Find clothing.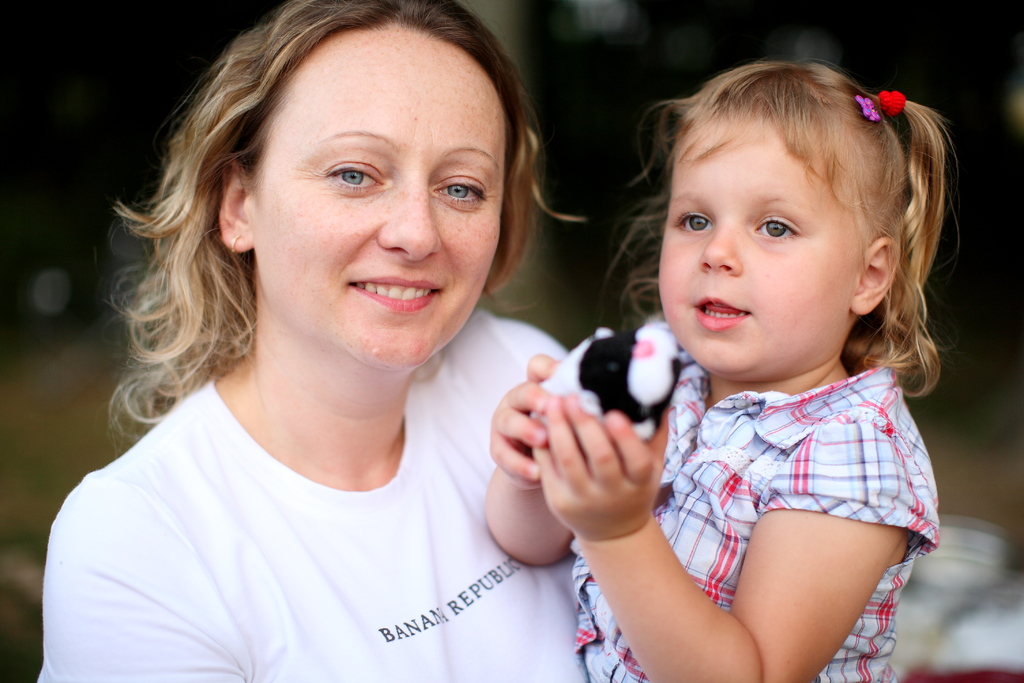
<region>28, 311, 605, 682</region>.
